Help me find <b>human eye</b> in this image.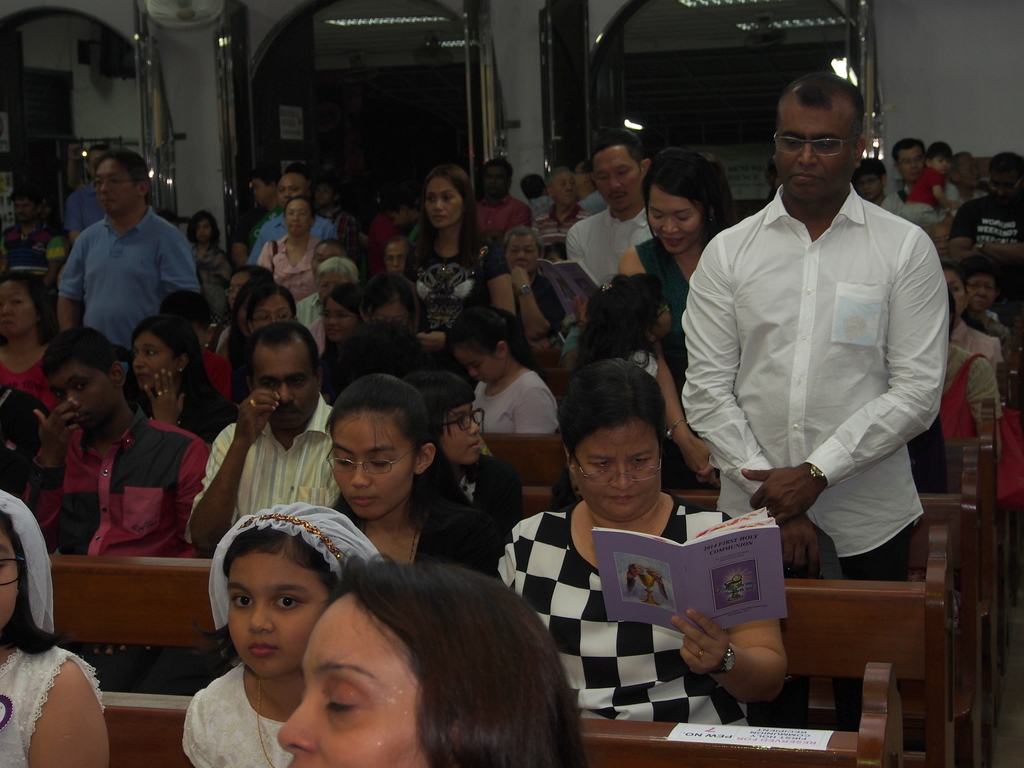
Found it: (259,313,267,319).
